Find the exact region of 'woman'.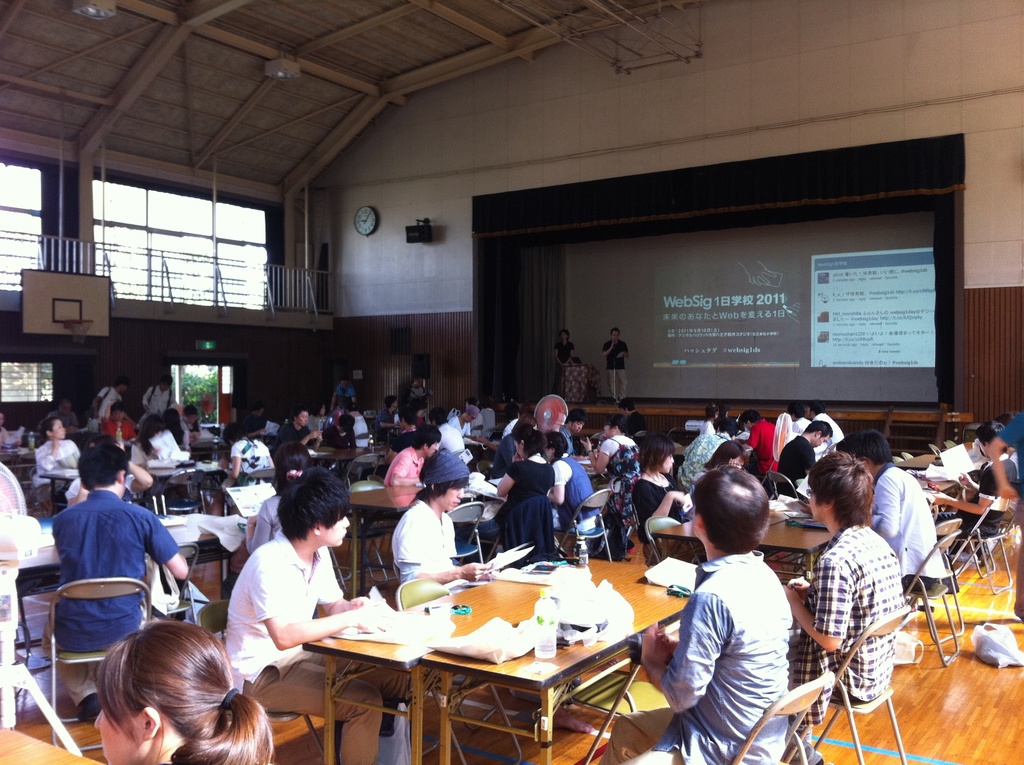
Exact region: crop(698, 438, 749, 473).
